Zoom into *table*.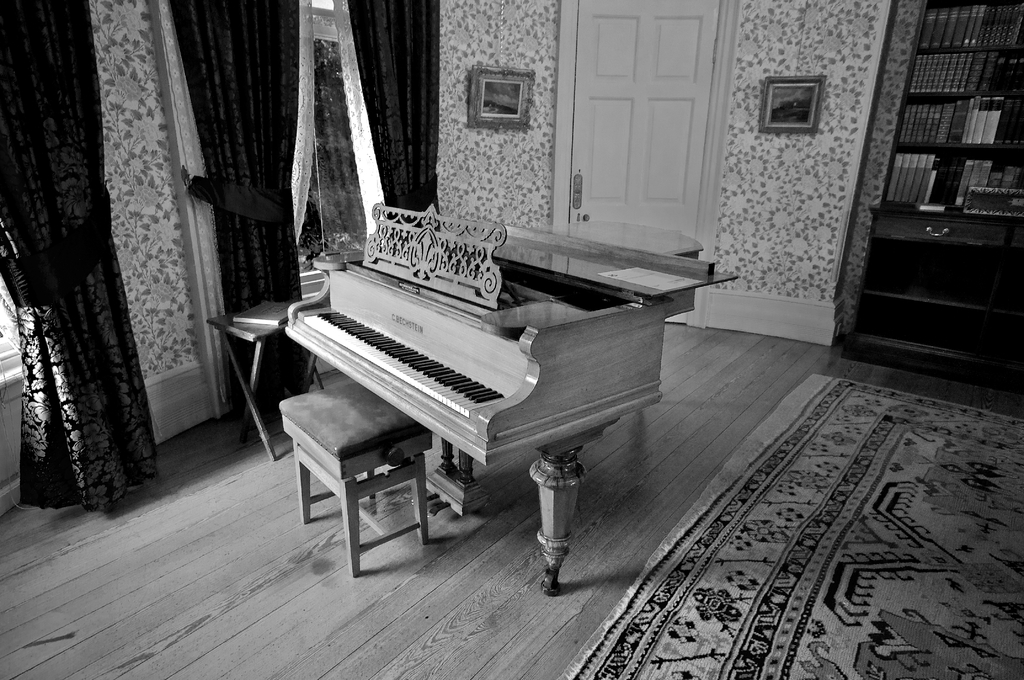
Zoom target: pyautogui.locateOnScreen(274, 391, 491, 581).
